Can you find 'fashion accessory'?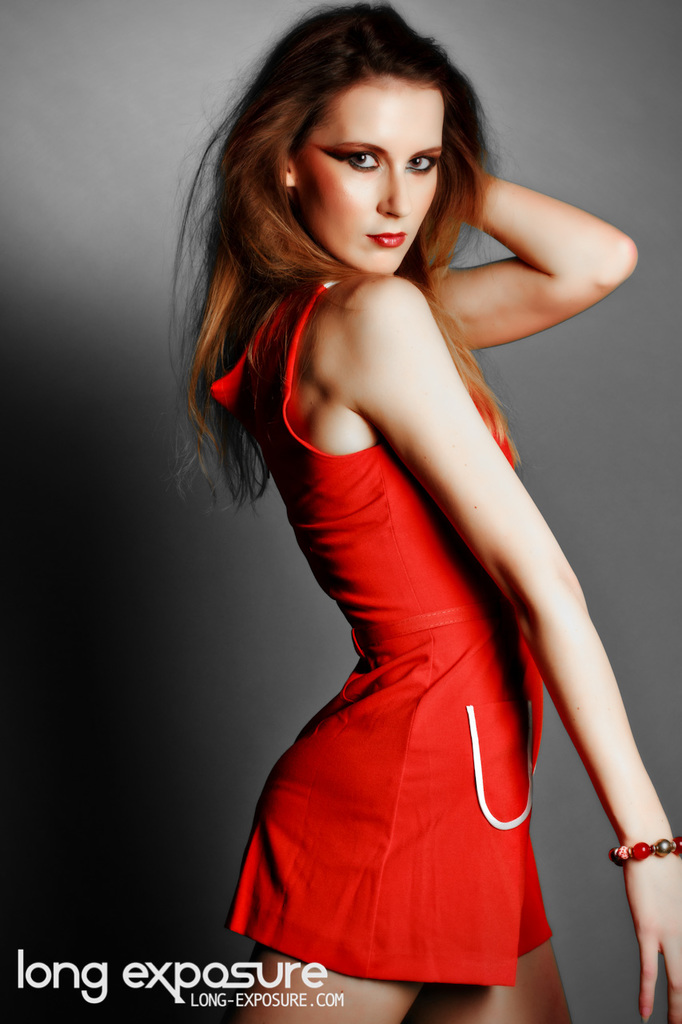
Yes, bounding box: (603,827,681,871).
